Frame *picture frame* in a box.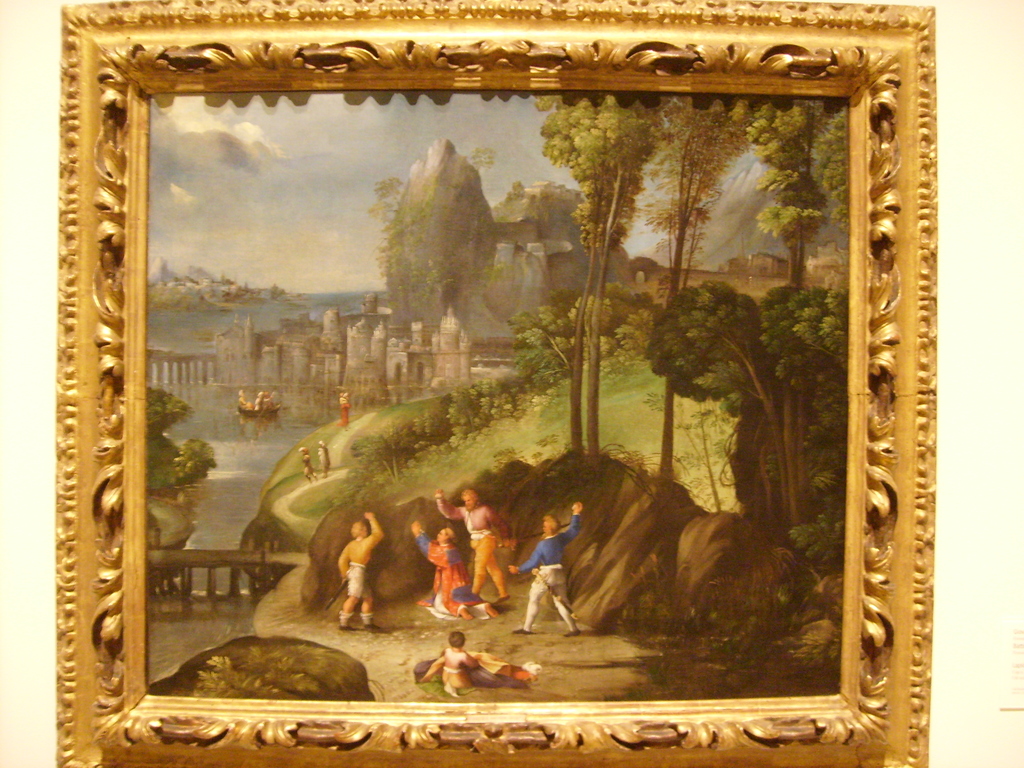
<box>53,0,970,767</box>.
